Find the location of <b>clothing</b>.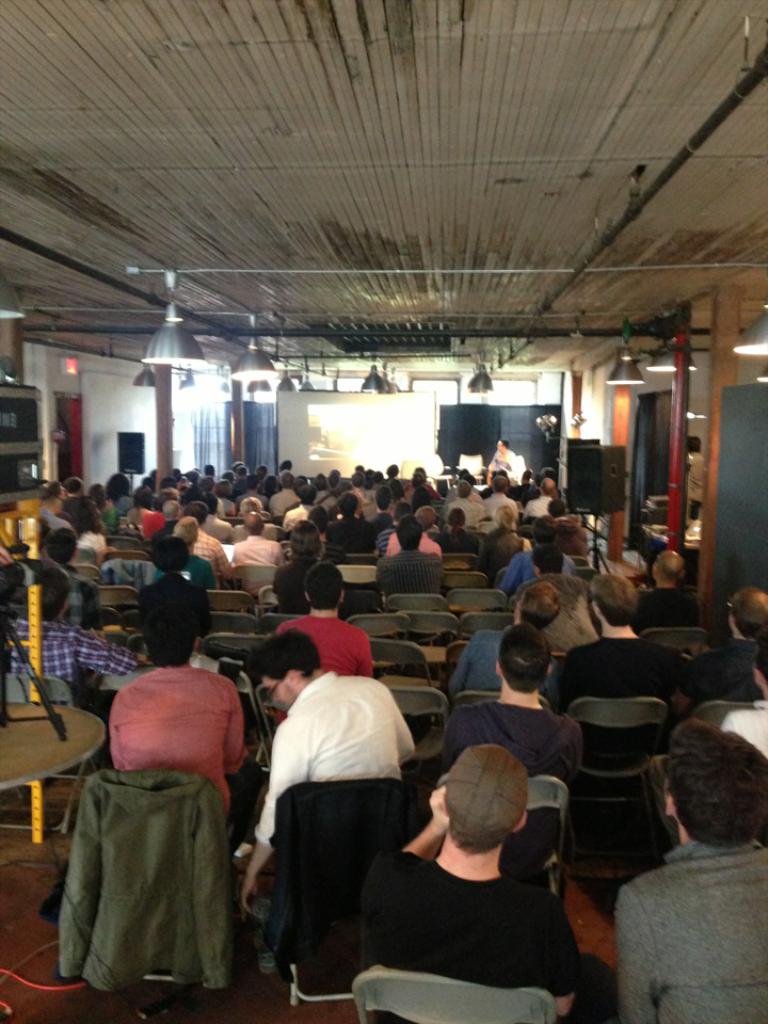
Location: select_region(143, 535, 199, 571).
